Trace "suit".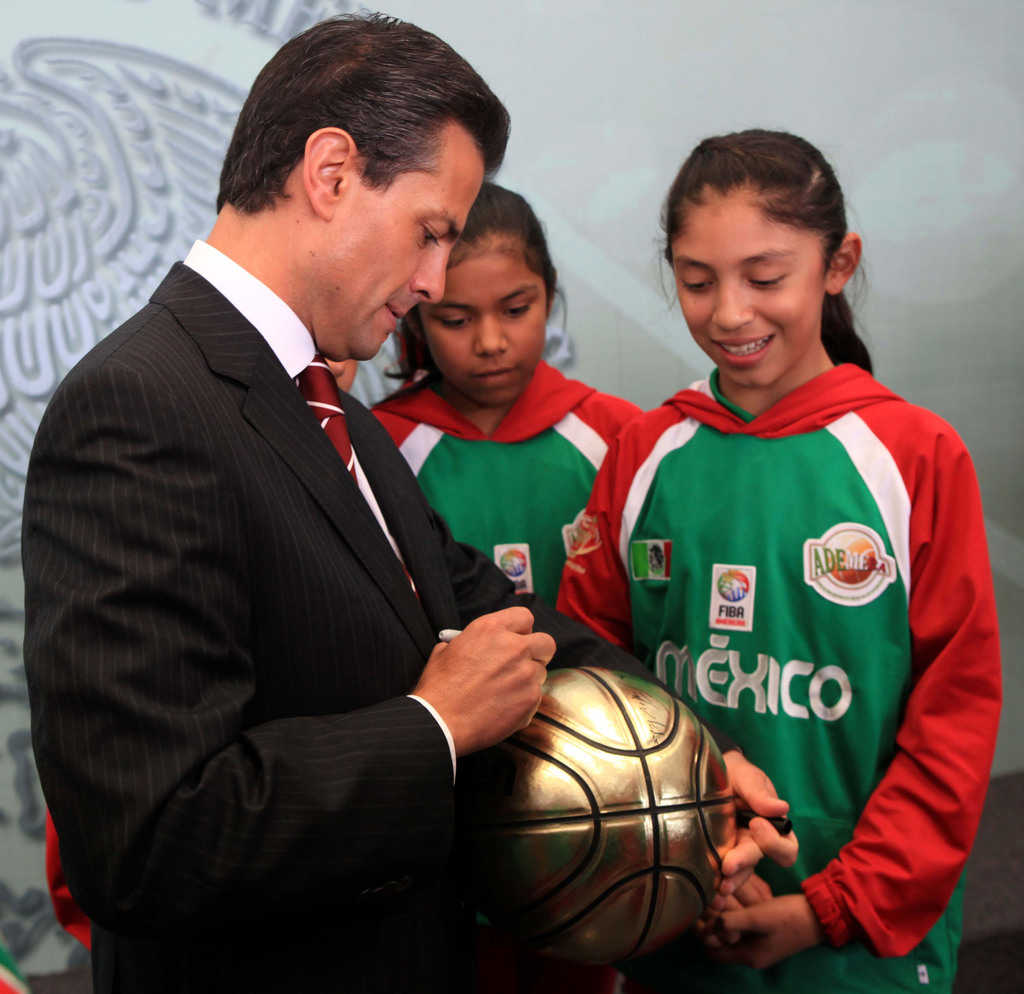
Traced to {"x1": 37, "y1": 40, "x2": 547, "y2": 981}.
